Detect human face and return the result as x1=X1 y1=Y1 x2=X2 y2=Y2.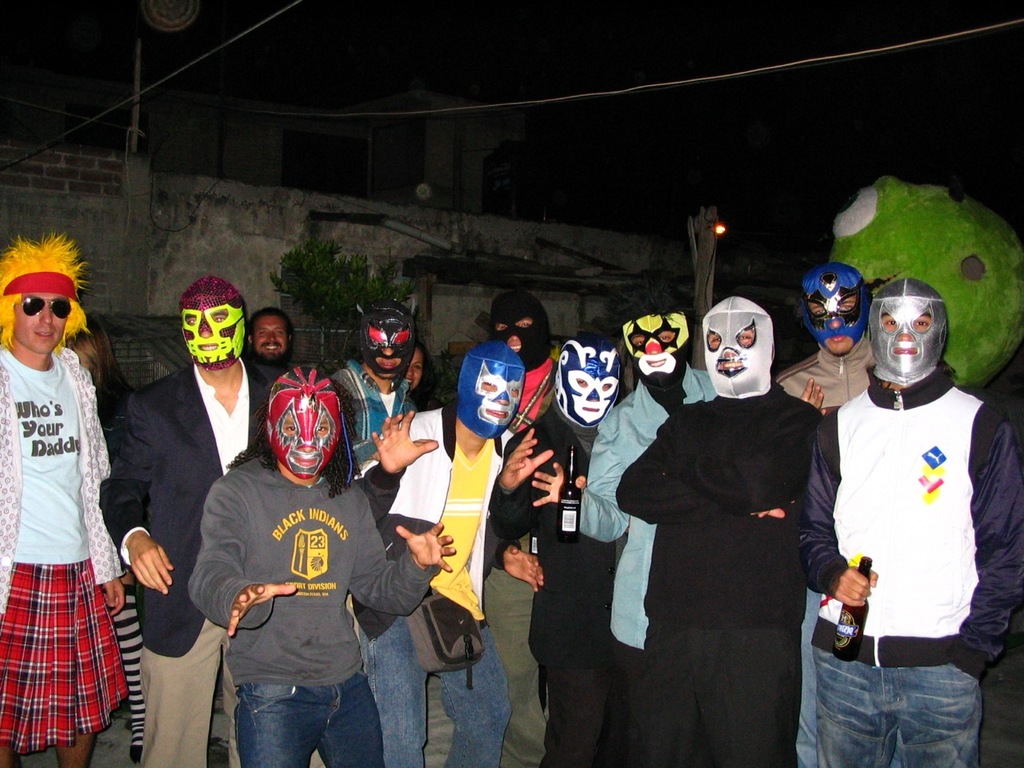
x1=11 y1=291 x2=71 y2=354.
